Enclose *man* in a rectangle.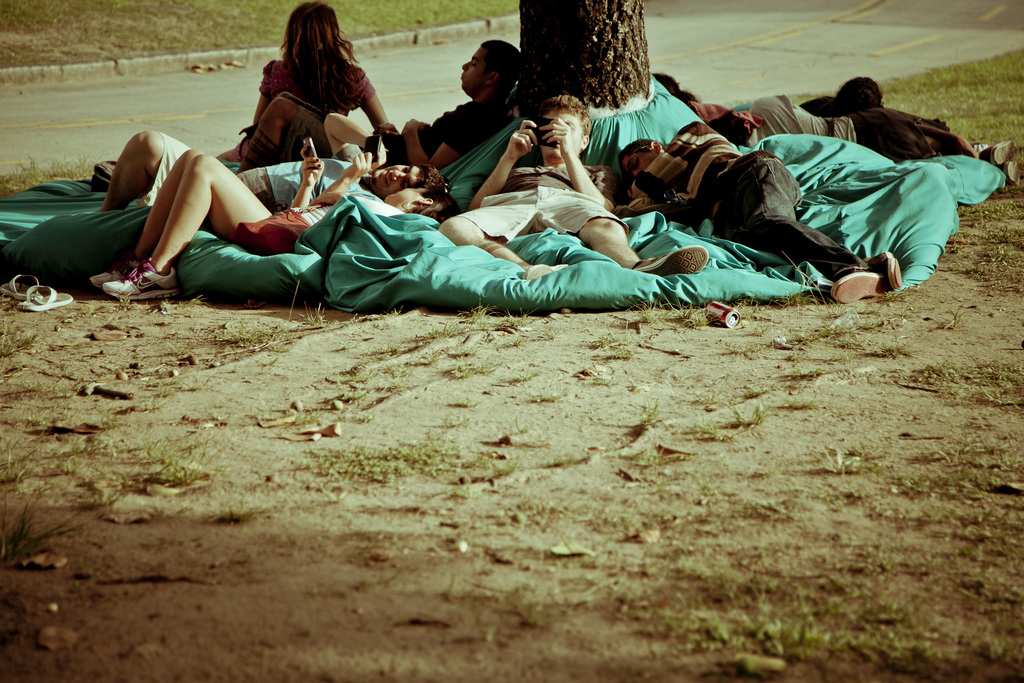
Rect(237, 40, 519, 177).
